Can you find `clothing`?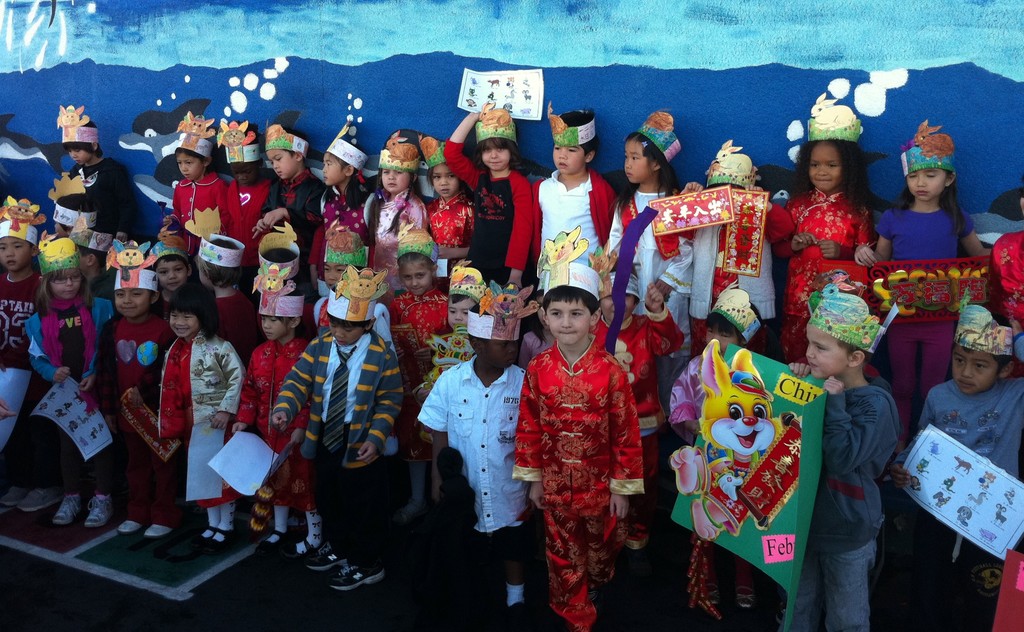
Yes, bounding box: [904,195,953,400].
